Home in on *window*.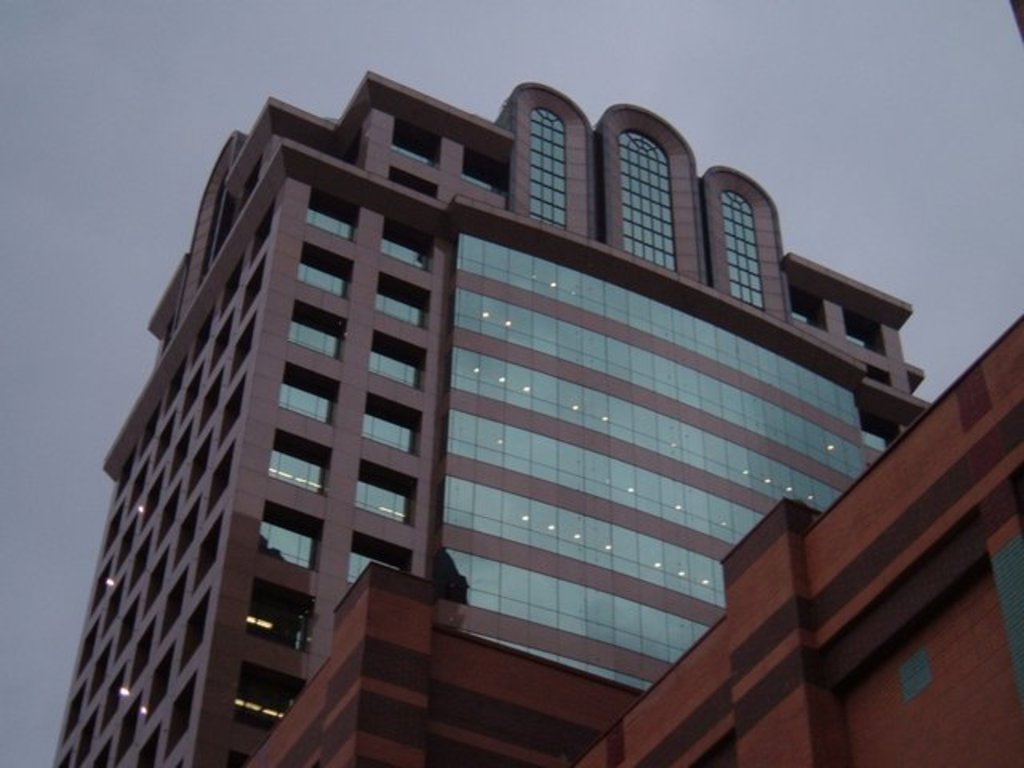
Homed in at {"left": 307, "top": 189, "right": 354, "bottom": 242}.
